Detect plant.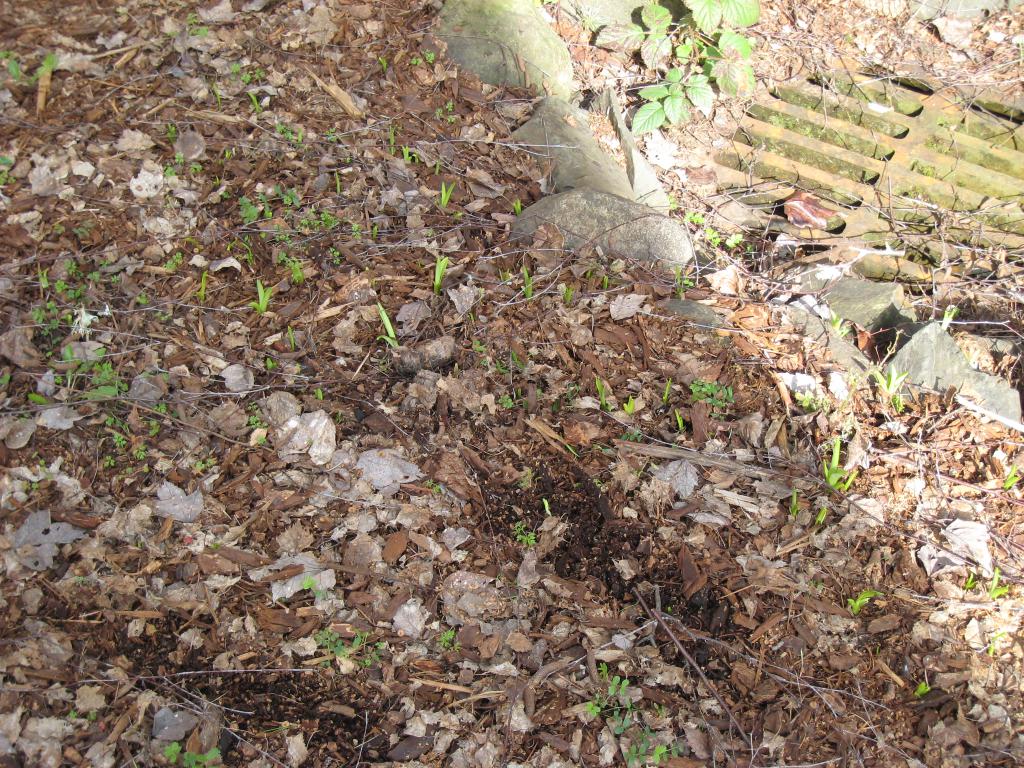
Detected at x1=311, y1=387, x2=328, y2=409.
